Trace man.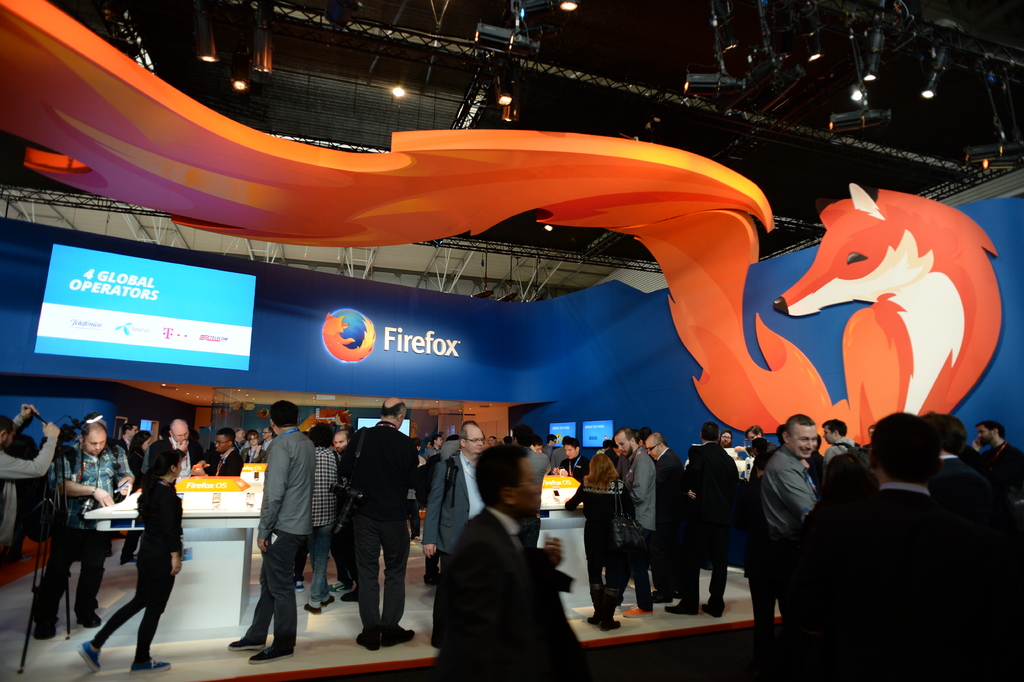
Traced to BBox(806, 419, 856, 468).
